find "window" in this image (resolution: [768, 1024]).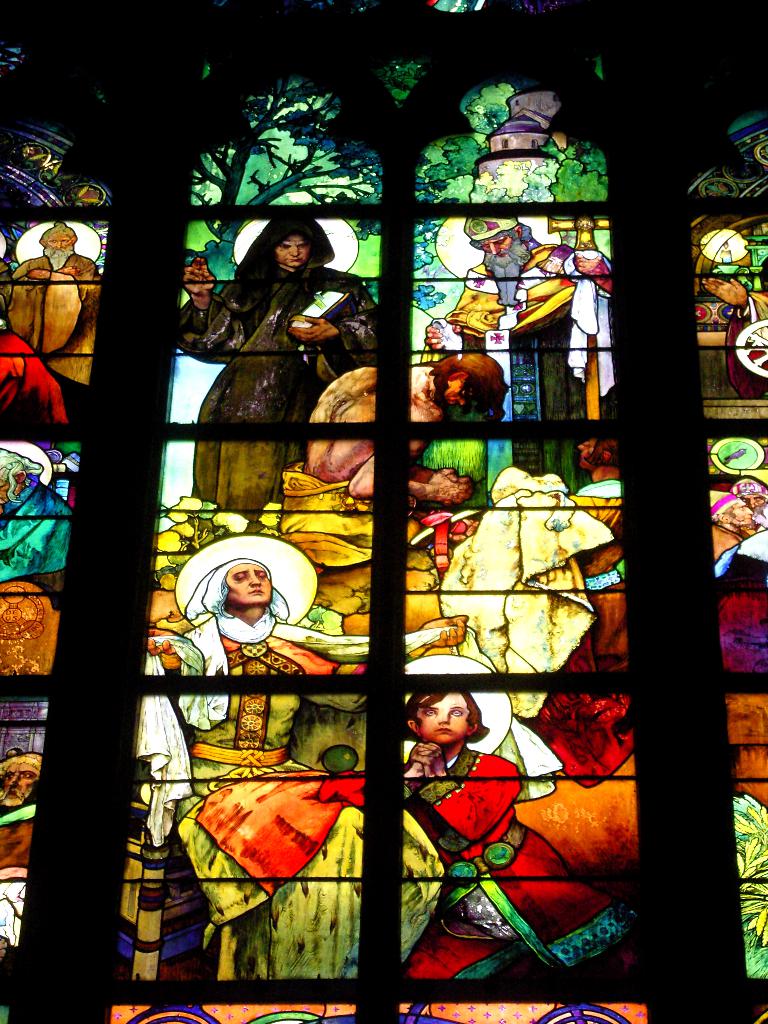
crop(408, 220, 614, 415).
